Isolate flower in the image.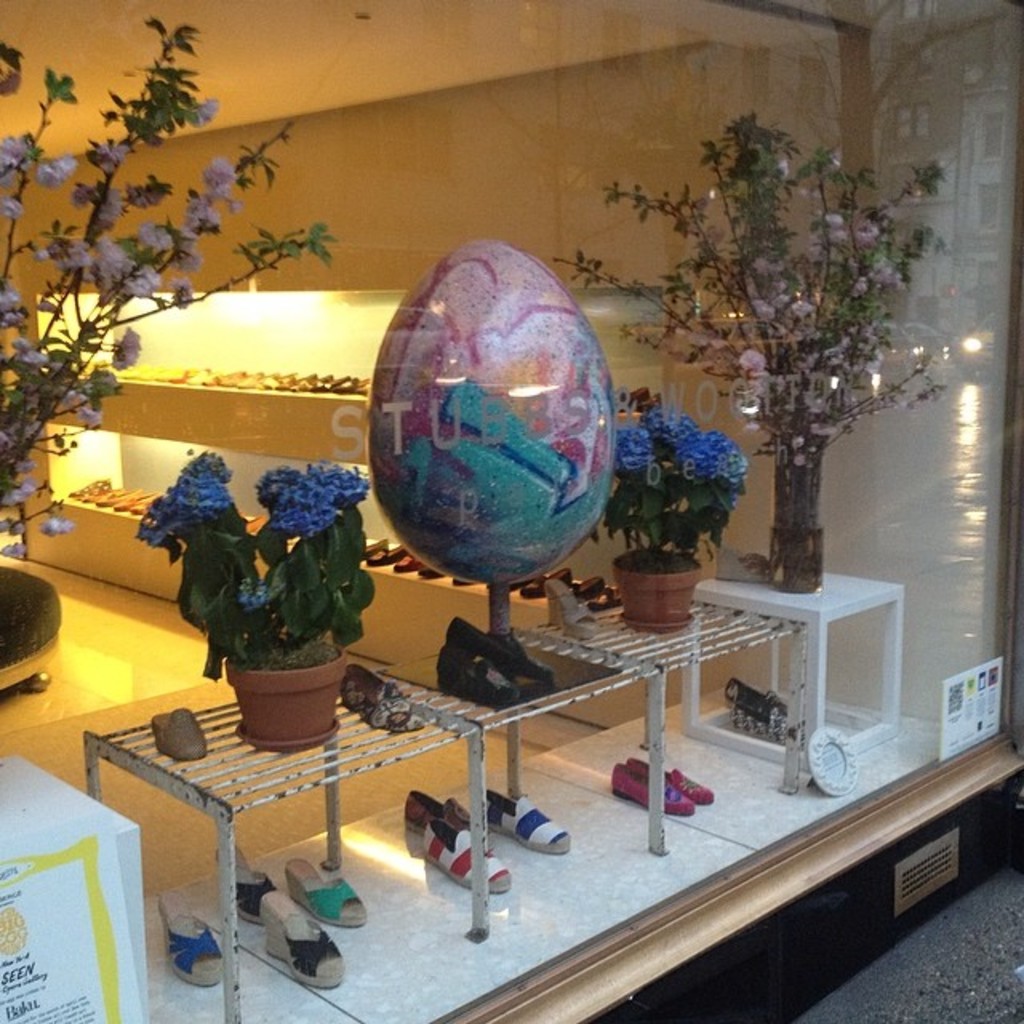
Isolated region: bbox=[173, 272, 194, 307].
